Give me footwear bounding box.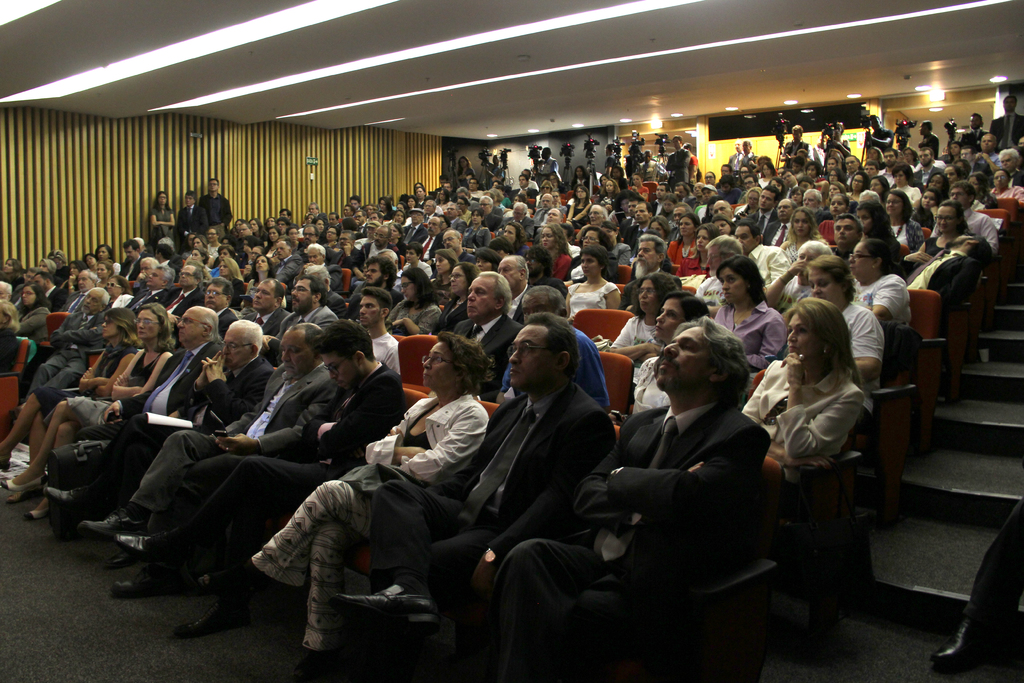
202 561 282 593.
